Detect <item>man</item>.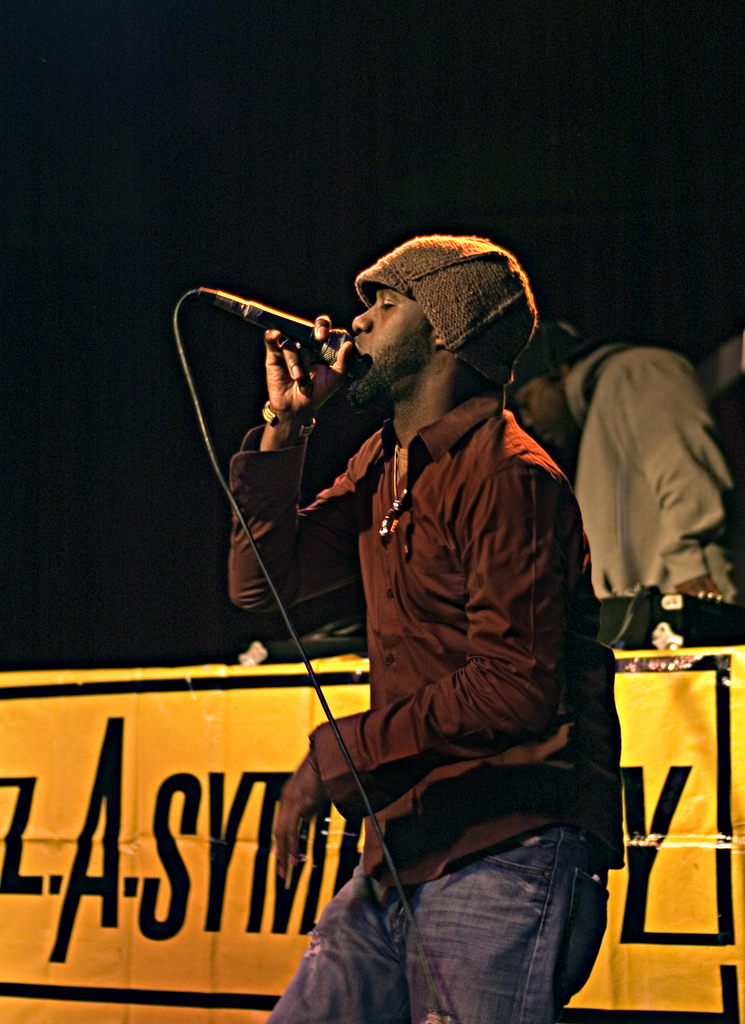
Detected at [504,311,744,654].
